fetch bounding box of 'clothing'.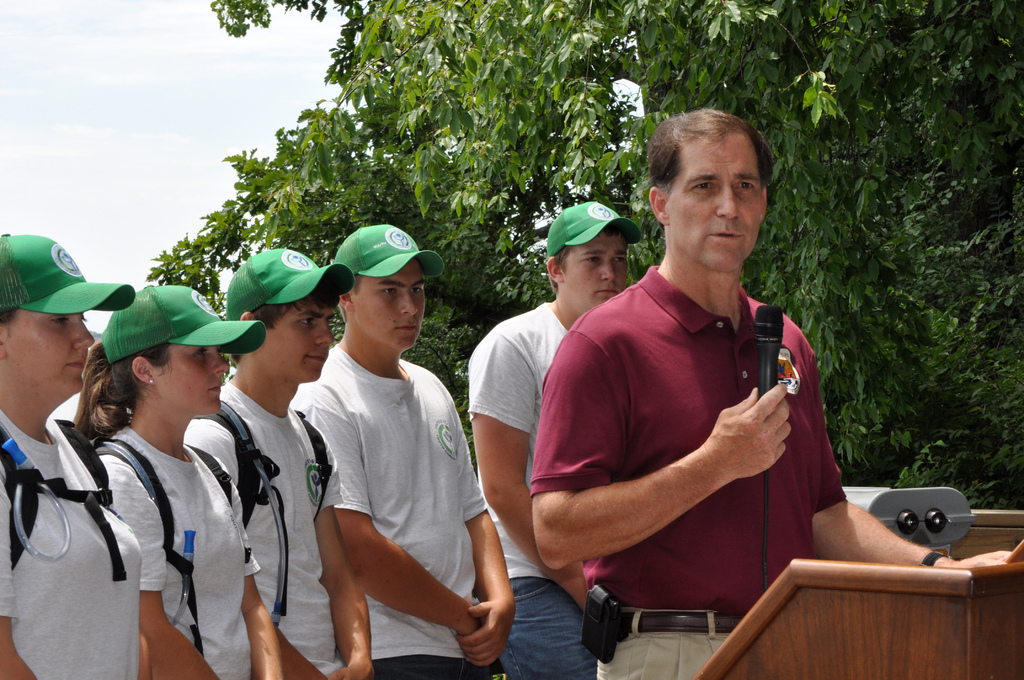
Bbox: [x1=173, y1=398, x2=337, y2=679].
